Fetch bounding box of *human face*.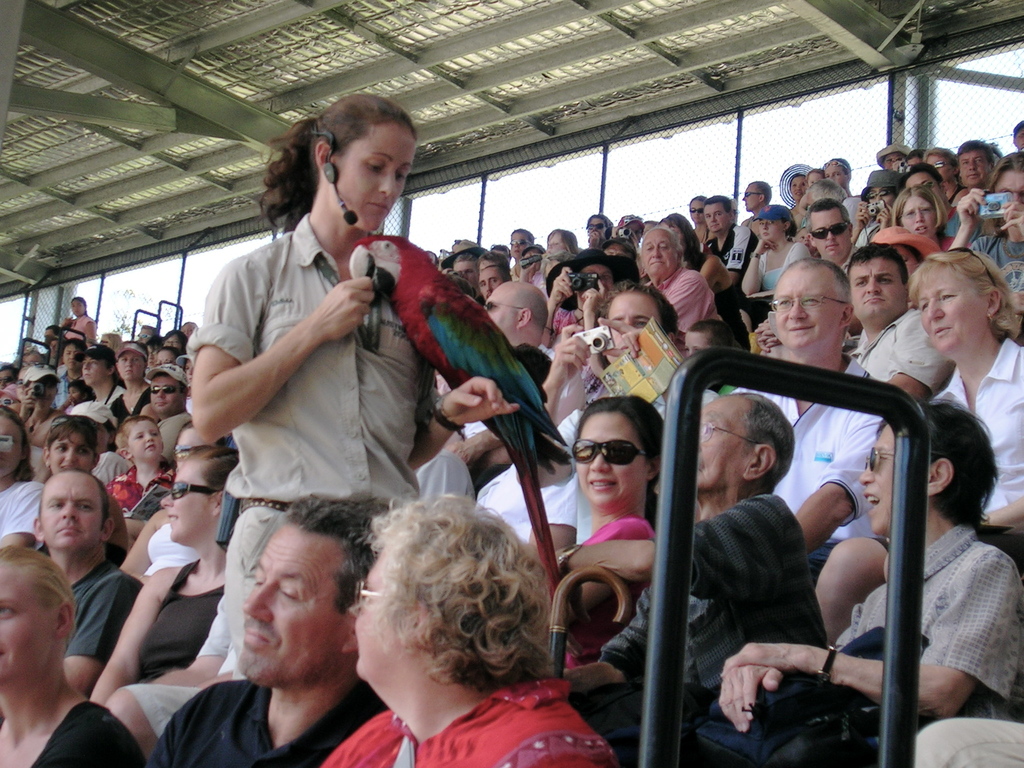
Bbox: x1=41 y1=477 x2=103 y2=552.
